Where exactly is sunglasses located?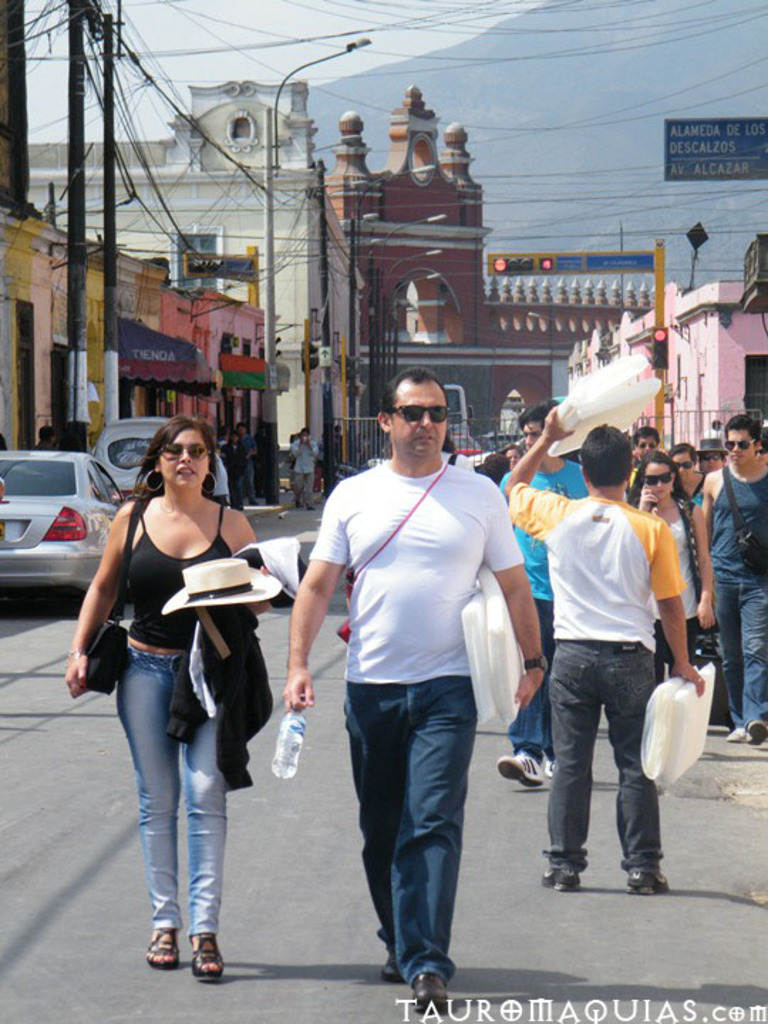
Its bounding box is bbox(646, 472, 668, 485).
